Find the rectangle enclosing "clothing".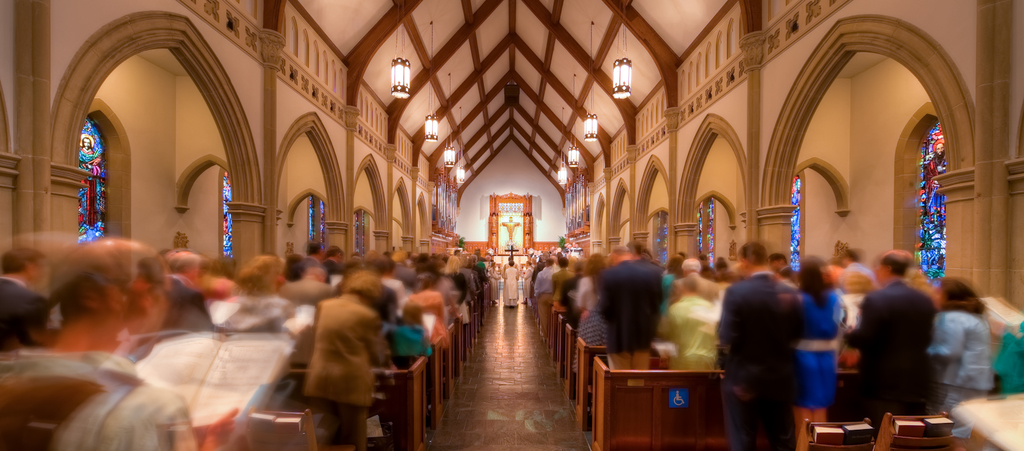
Rect(930, 302, 993, 409).
